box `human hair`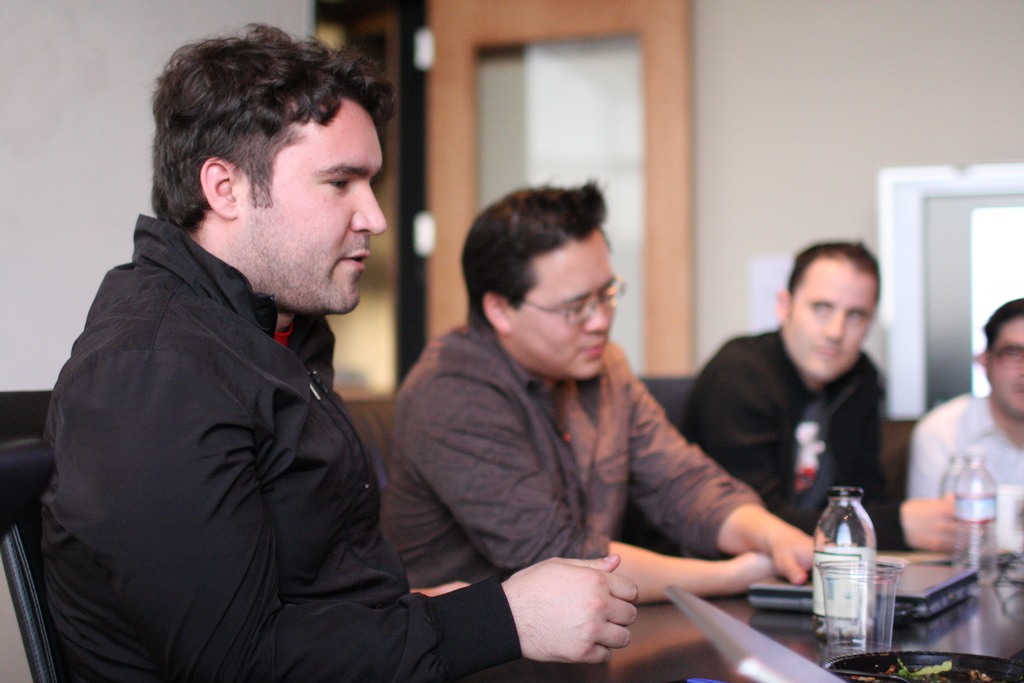
rect(147, 19, 398, 237)
